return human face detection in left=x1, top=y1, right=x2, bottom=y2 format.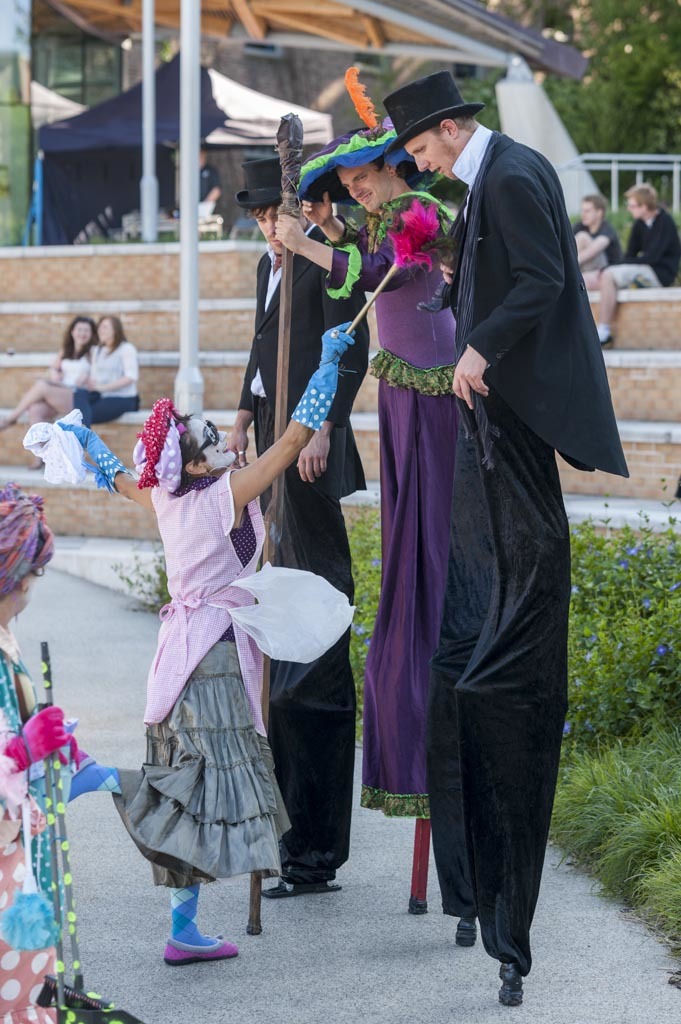
left=251, top=208, right=295, bottom=252.
